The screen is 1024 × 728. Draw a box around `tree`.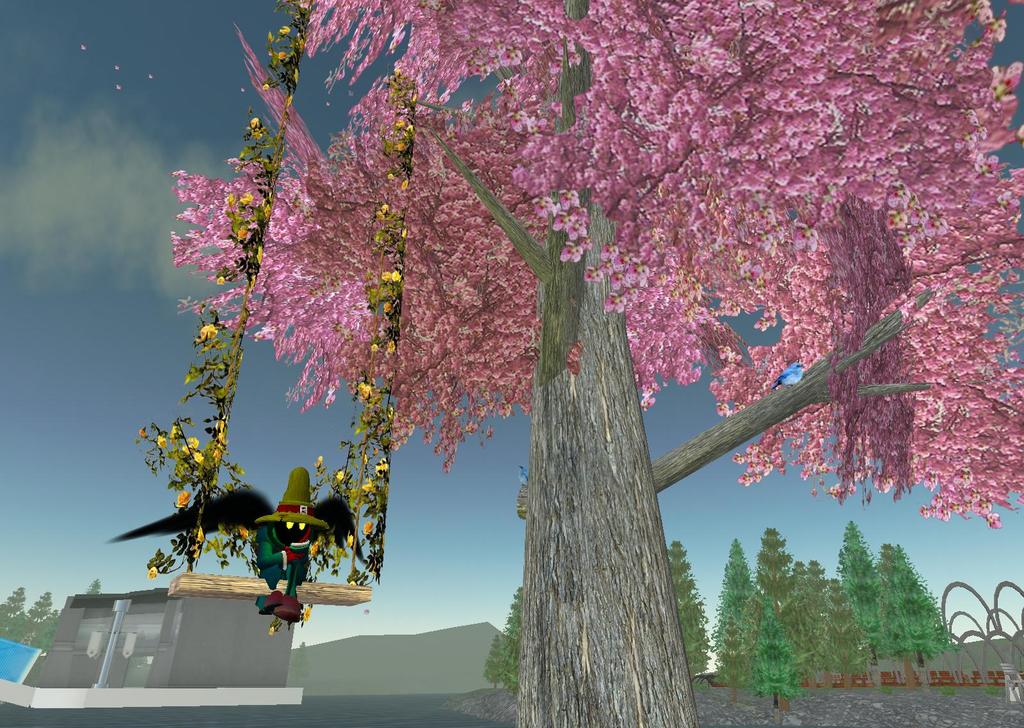
bbox=(92, 19, 927, 694).
